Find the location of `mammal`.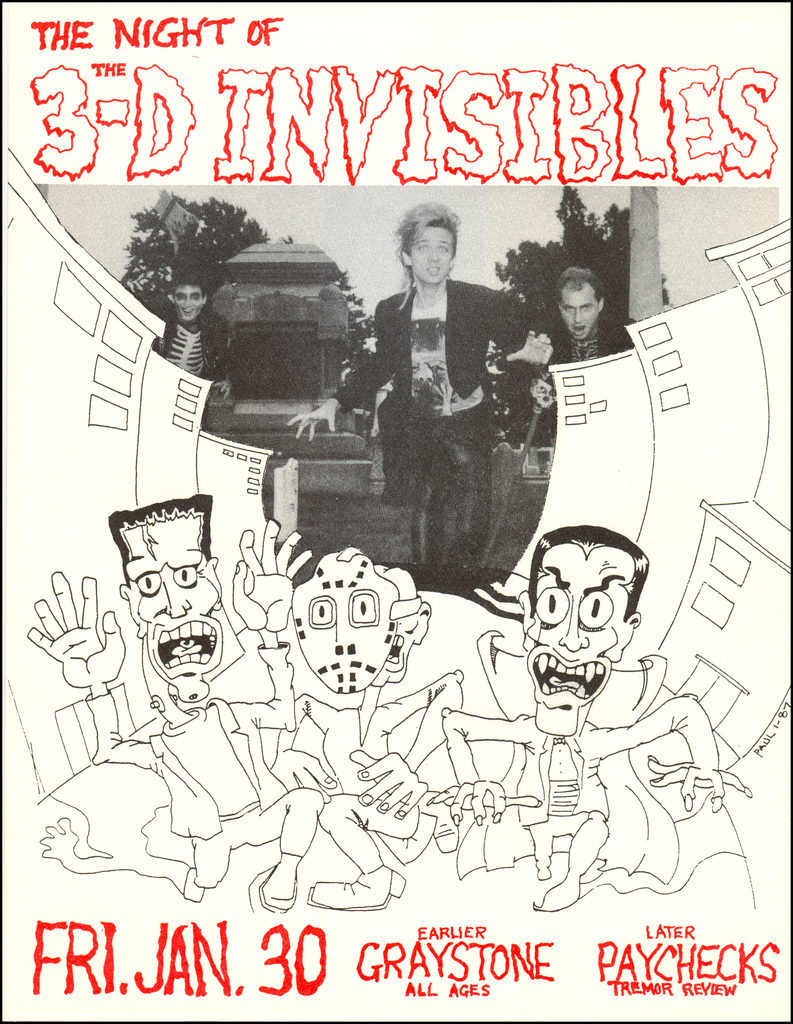
Location: detection(440, 528, 769, 834).
